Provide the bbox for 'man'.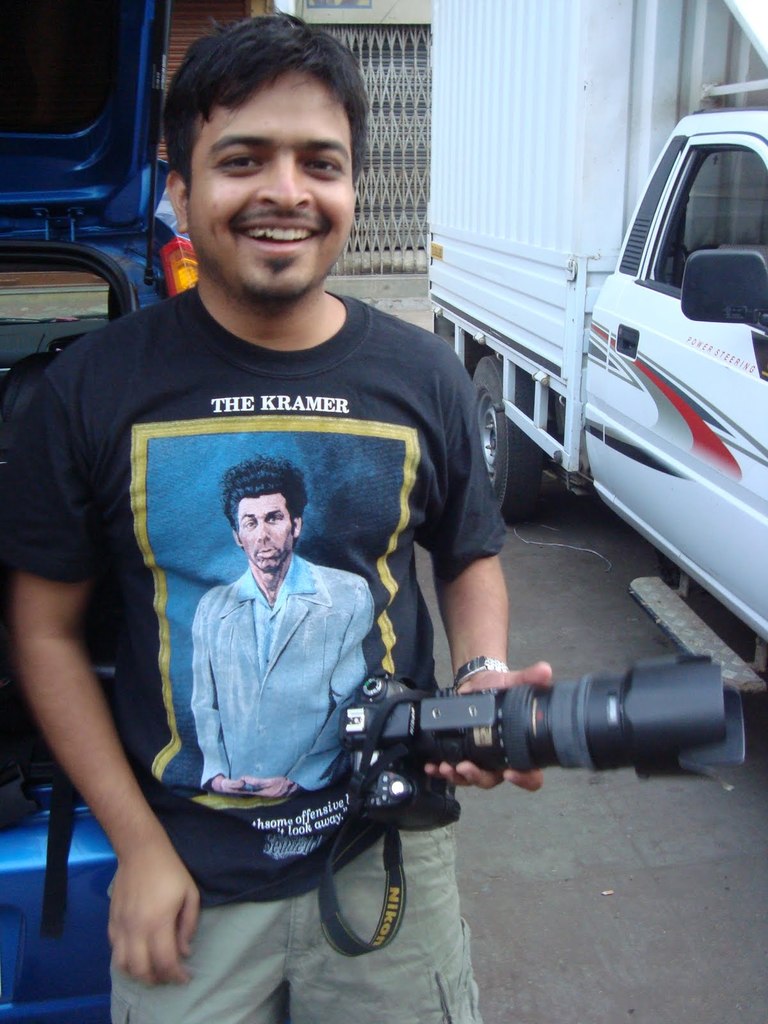
x1=3 y1=0 x2=559 y2=1023.
